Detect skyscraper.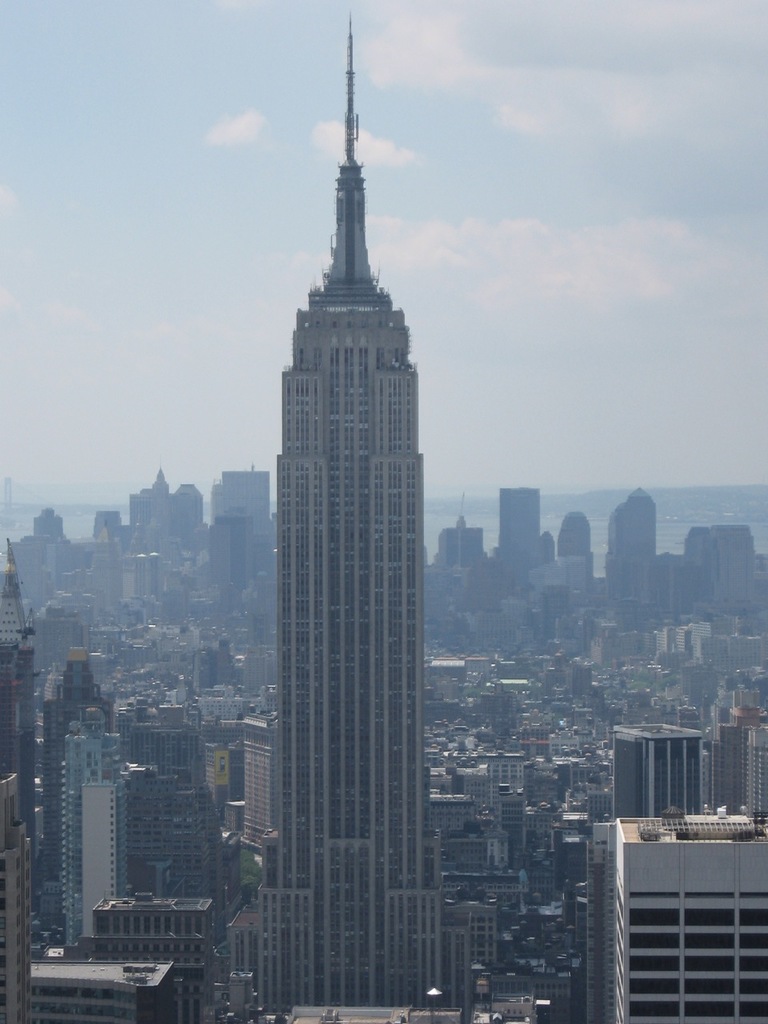
Detected at box(252, 10, 473, 1012).
